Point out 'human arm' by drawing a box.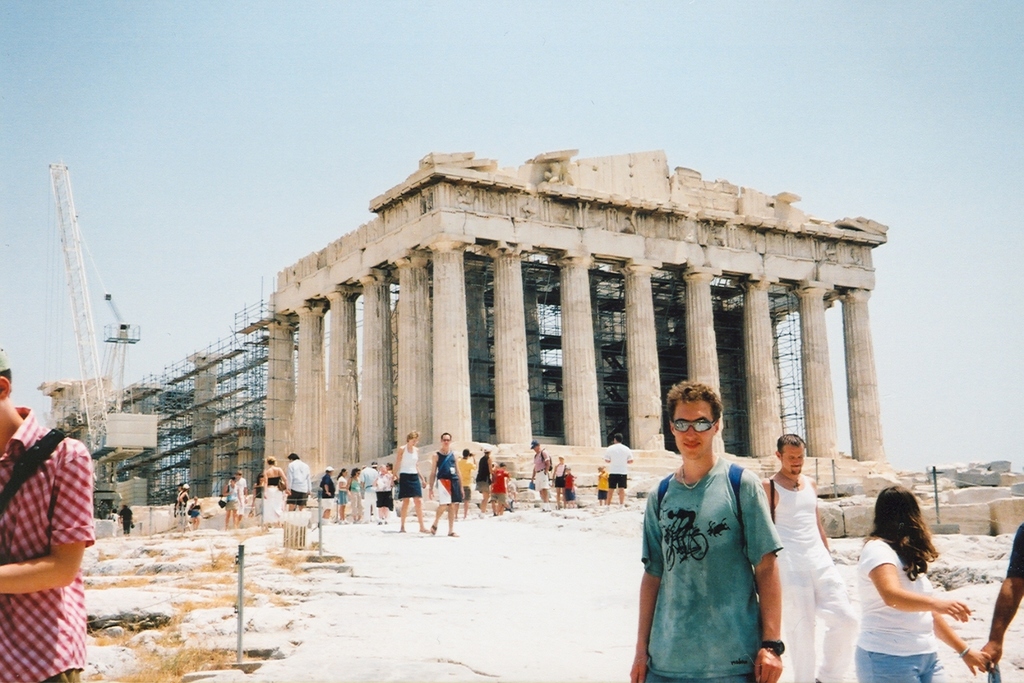
625,482,661,682.
